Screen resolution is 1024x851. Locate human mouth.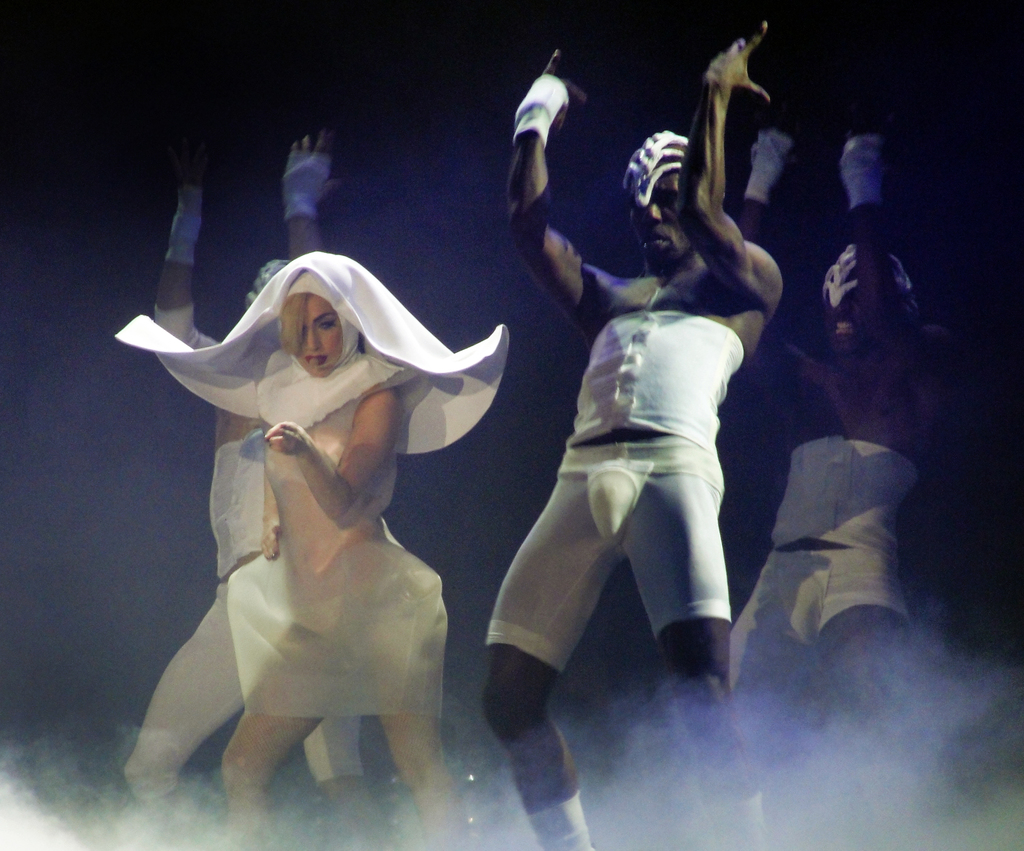
bbox(301, 354, 328, 366).
